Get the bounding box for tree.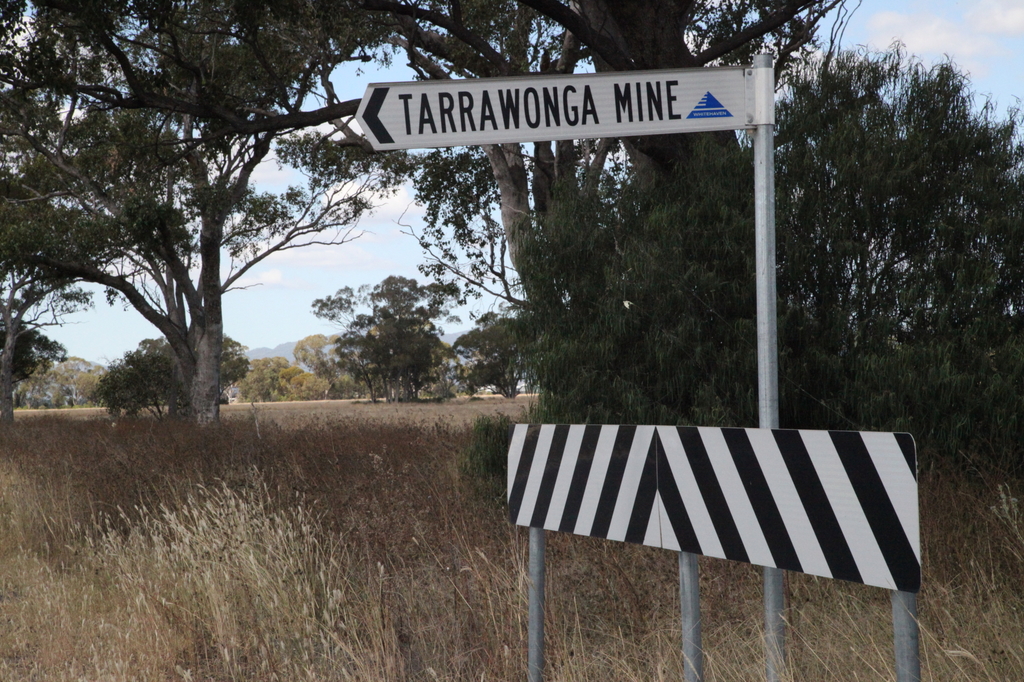
85, 330, 260, 417.
